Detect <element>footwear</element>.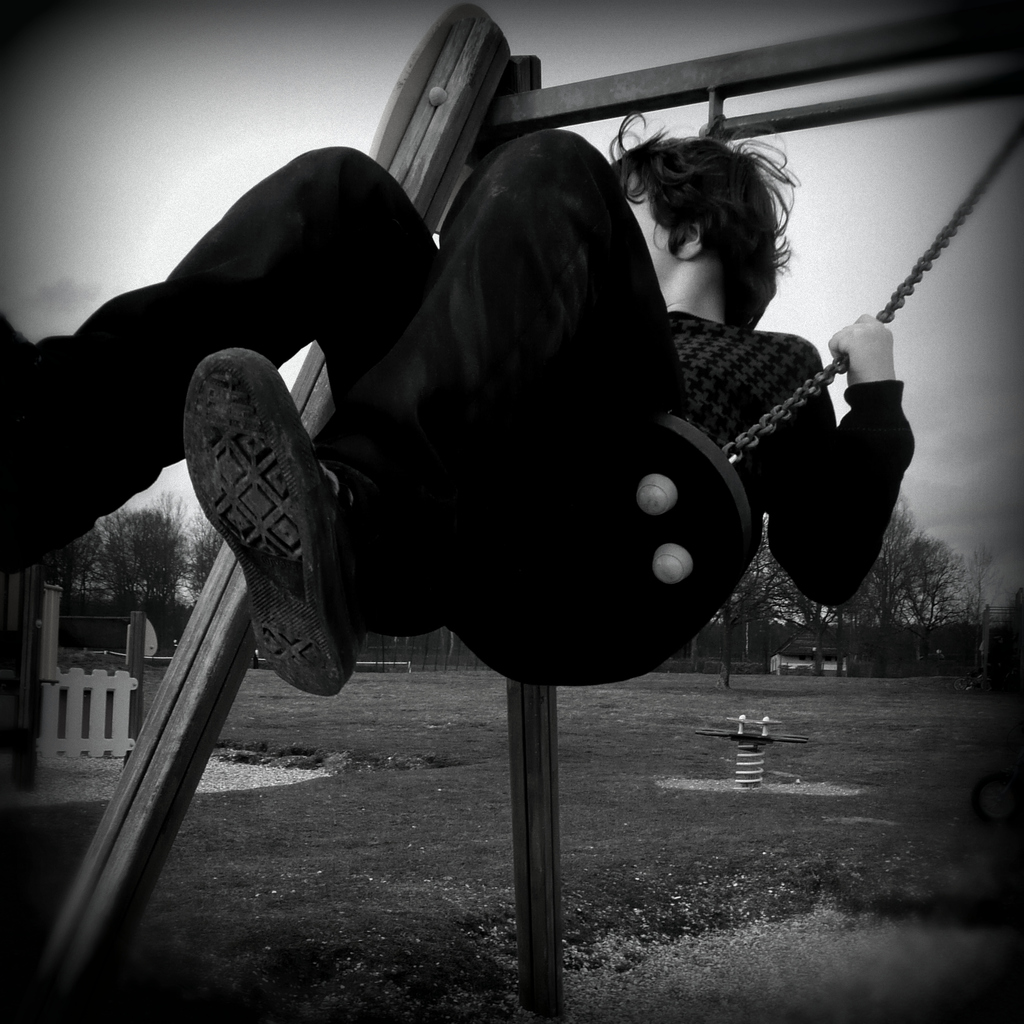
Detected at (x1=0, y1=316, x2=31, y2=566).
